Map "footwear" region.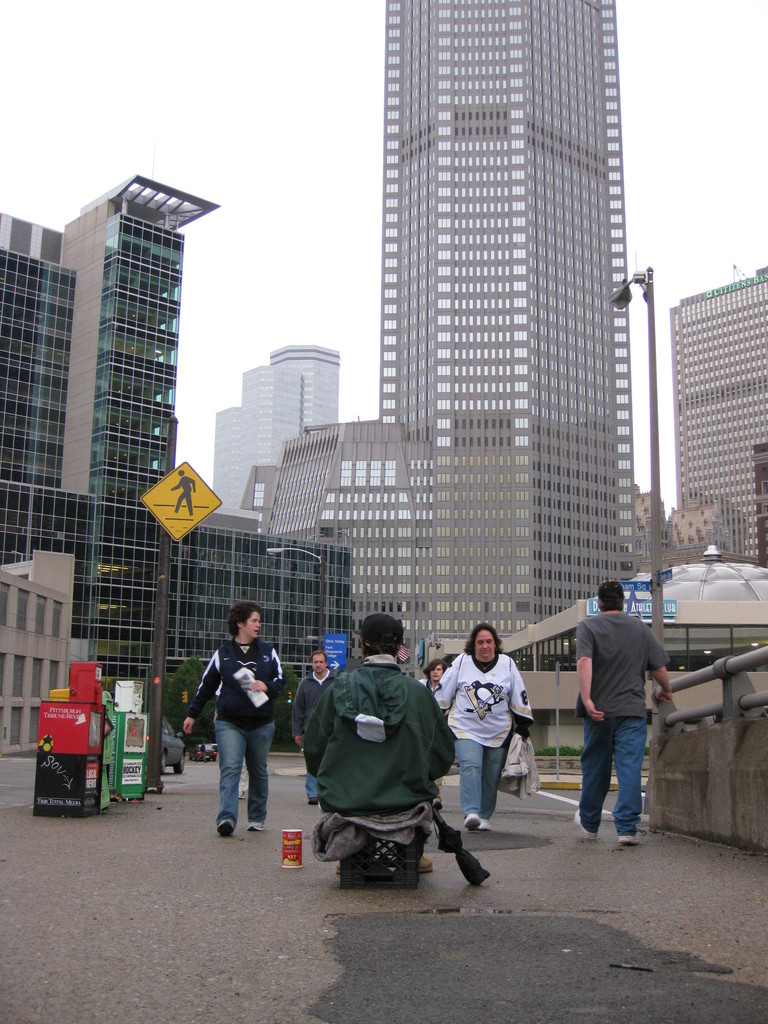
Mapped to region(215, 820, 234, 839).
